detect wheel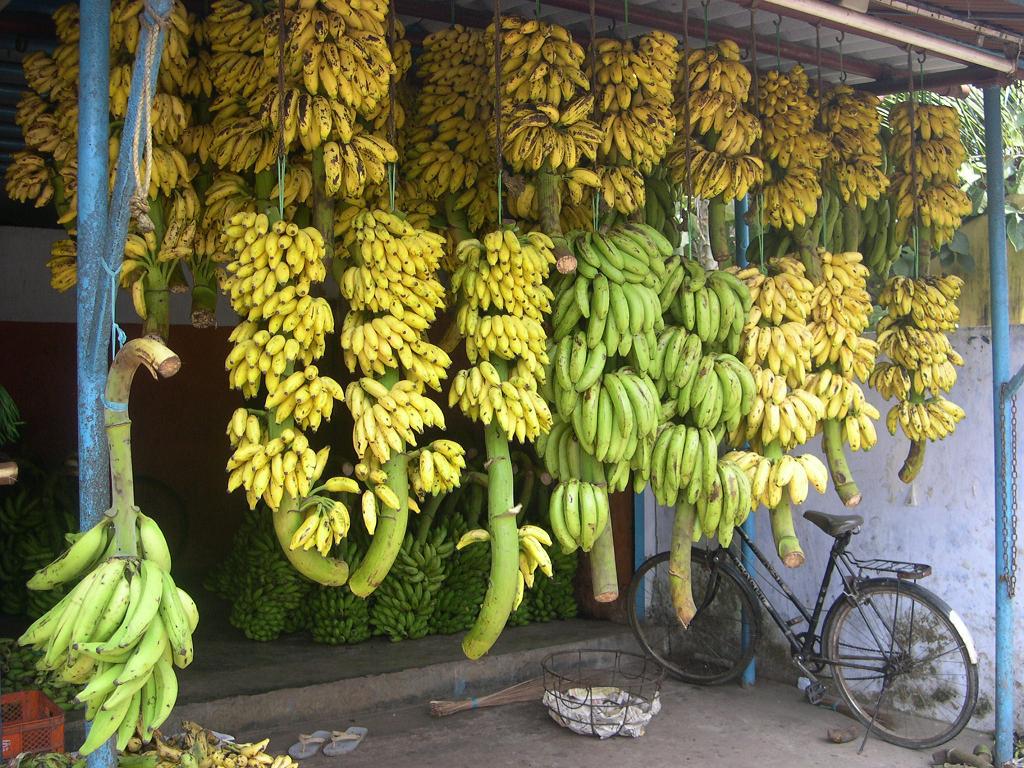
left=837, top=597, right=963, bottom=748
